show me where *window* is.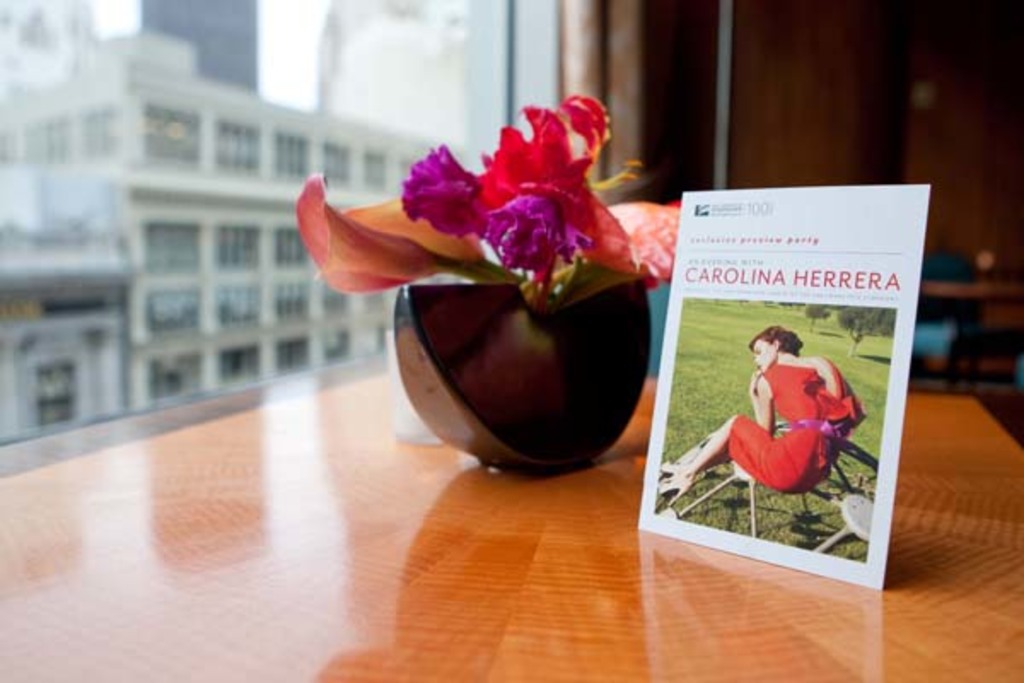
*window* is at (left=276, top=135, right=309, bottom=184).
